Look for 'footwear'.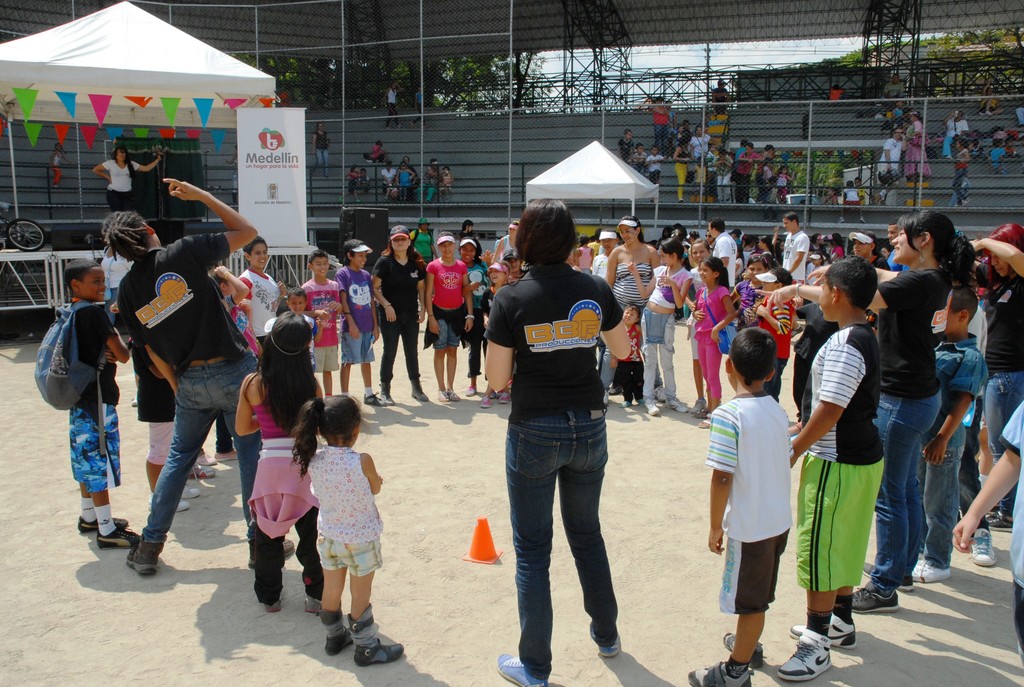
Found: [left=128, top=537, right=157, bottom=577].
